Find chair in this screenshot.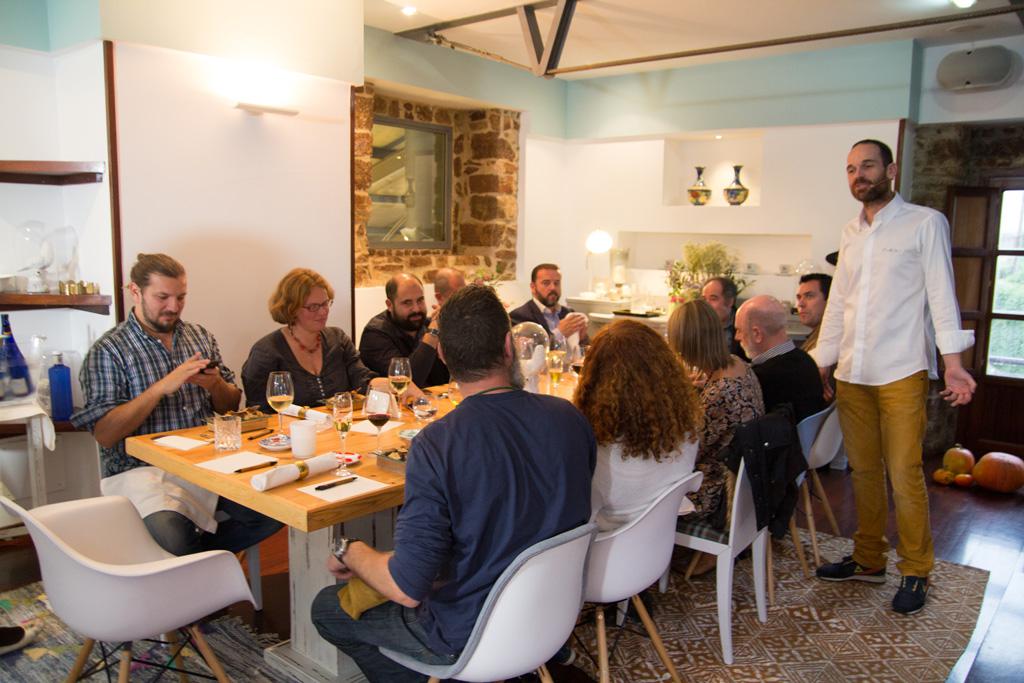
The bounding box for chair is 94:443:266:650.
